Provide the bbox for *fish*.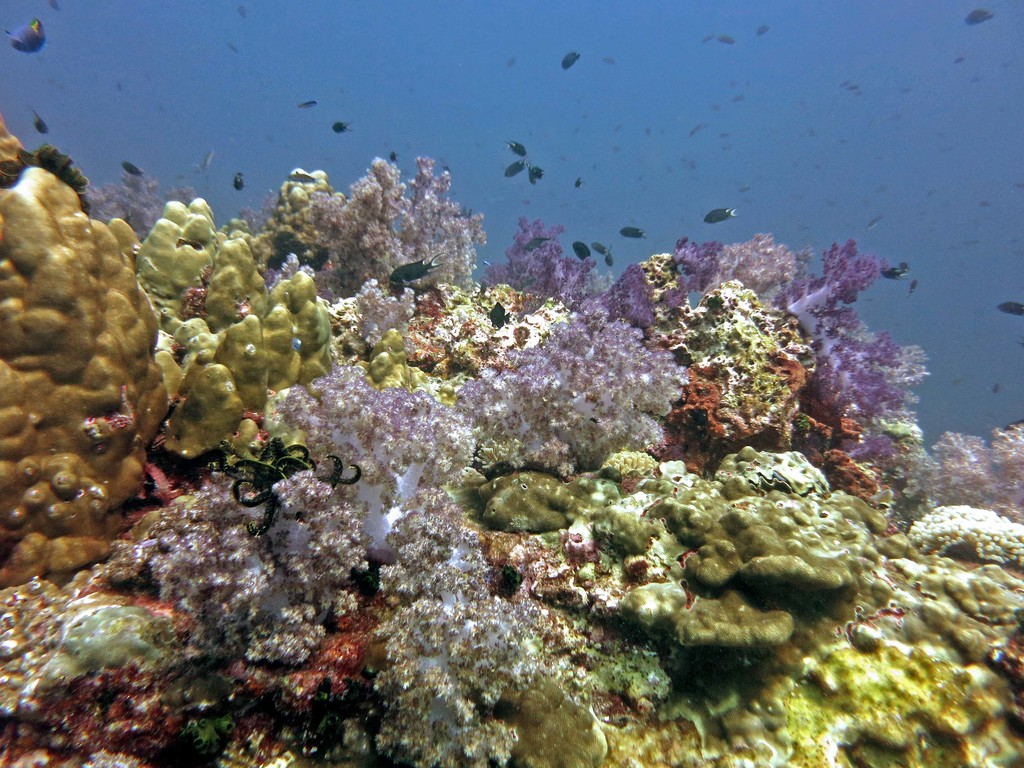
(33,108,49,136).
